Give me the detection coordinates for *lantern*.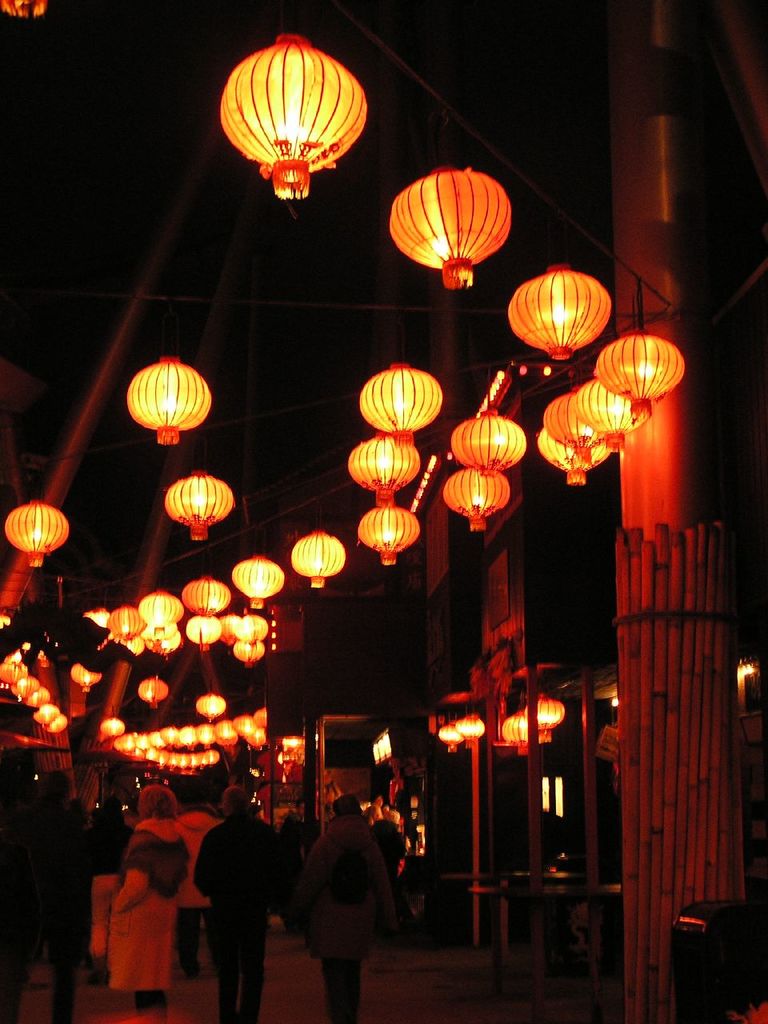
region(358, 354, 439, 442).
